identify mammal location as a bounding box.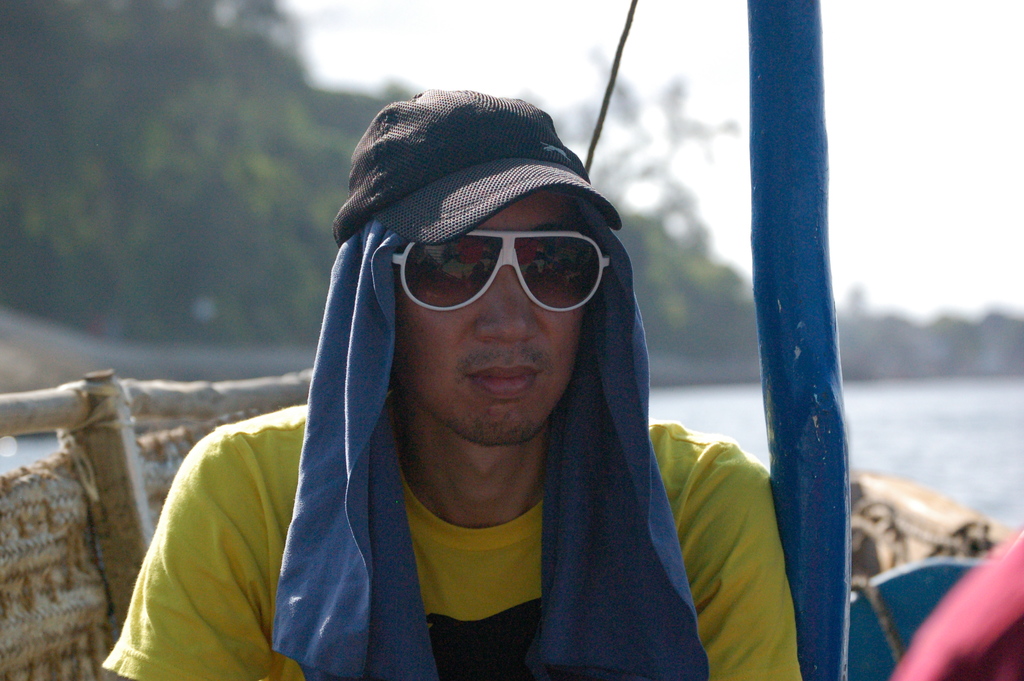
bbox=[85, 63, 822, 680].
